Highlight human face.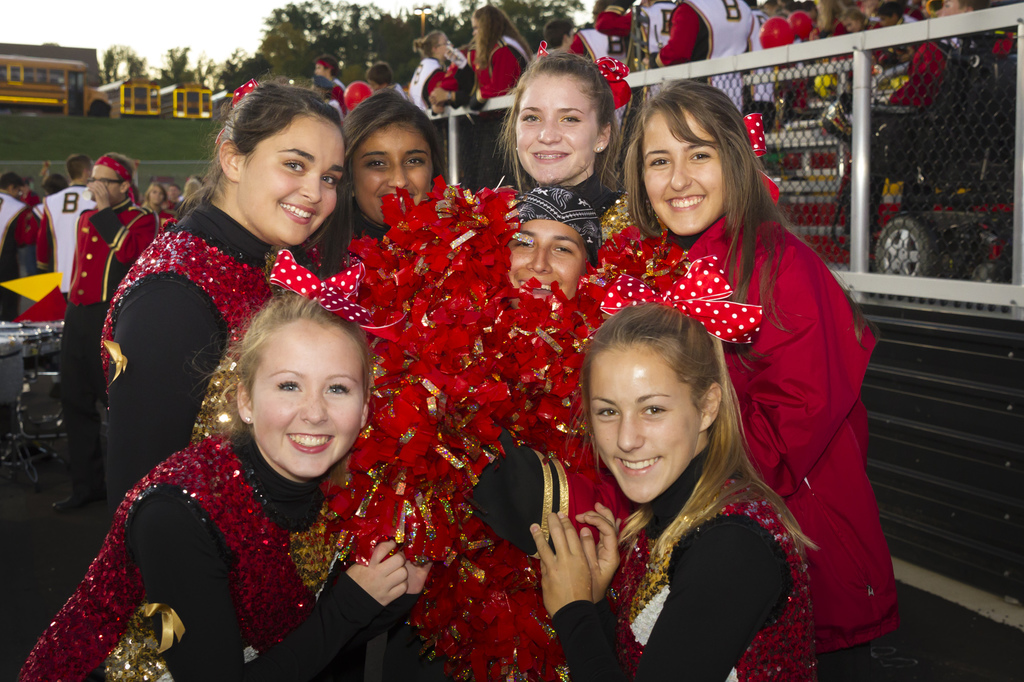
Highlighted region: box=[876, 14, 891, 26].
